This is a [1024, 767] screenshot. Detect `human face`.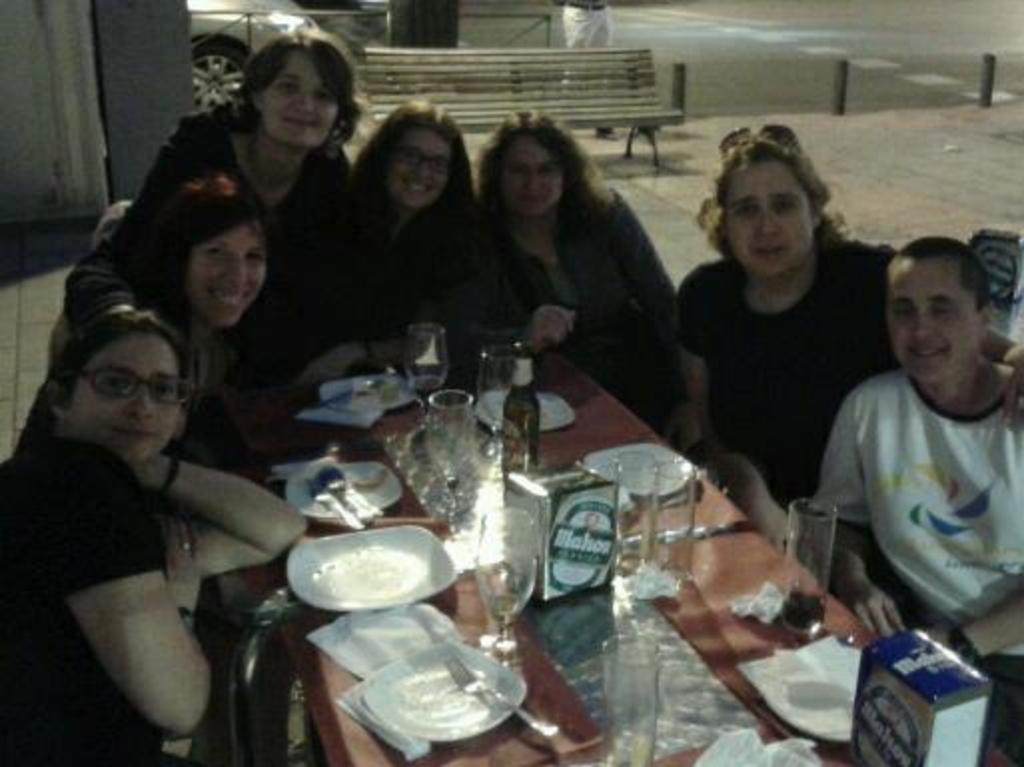
pyautogui.locateOnScreen(723, 156, 810, 276).
